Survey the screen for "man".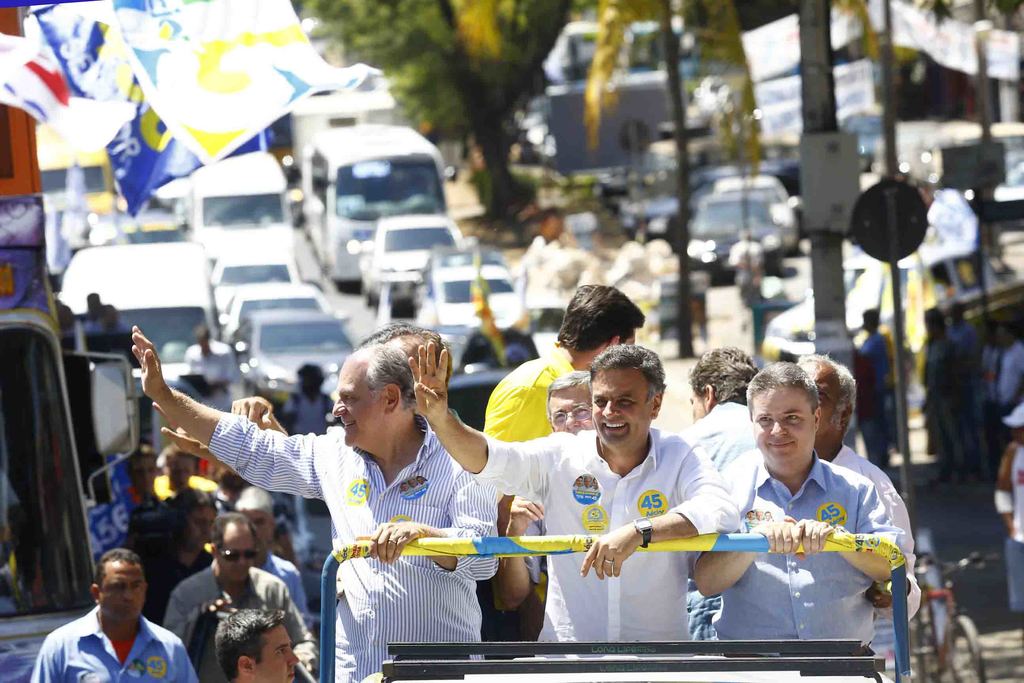
Survey found: (x1=716, y1=357, x2=929, y2=655).
